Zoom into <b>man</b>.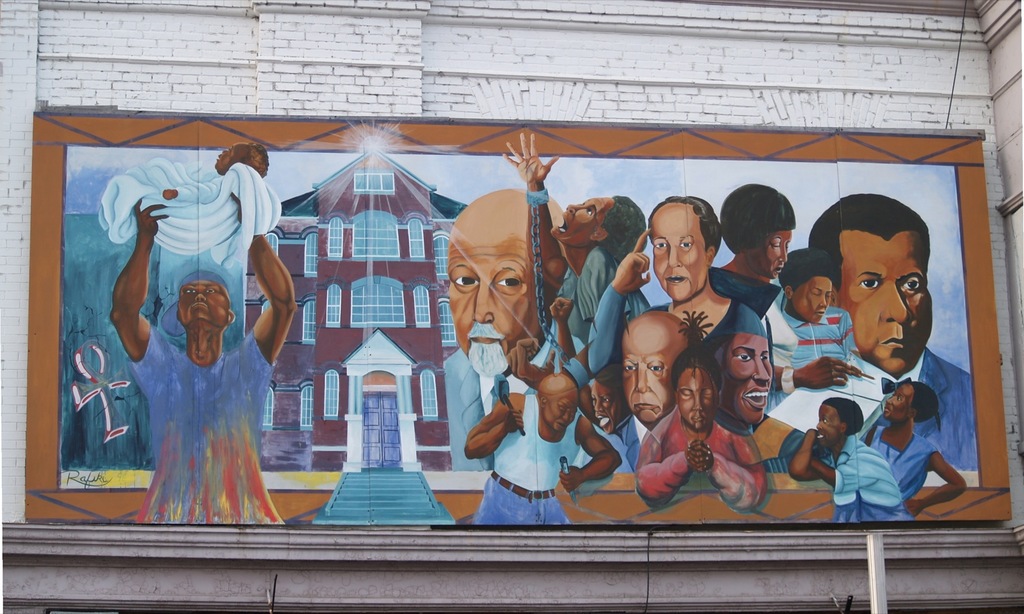
Zoom target: <box>110,142,292,524</box>.
